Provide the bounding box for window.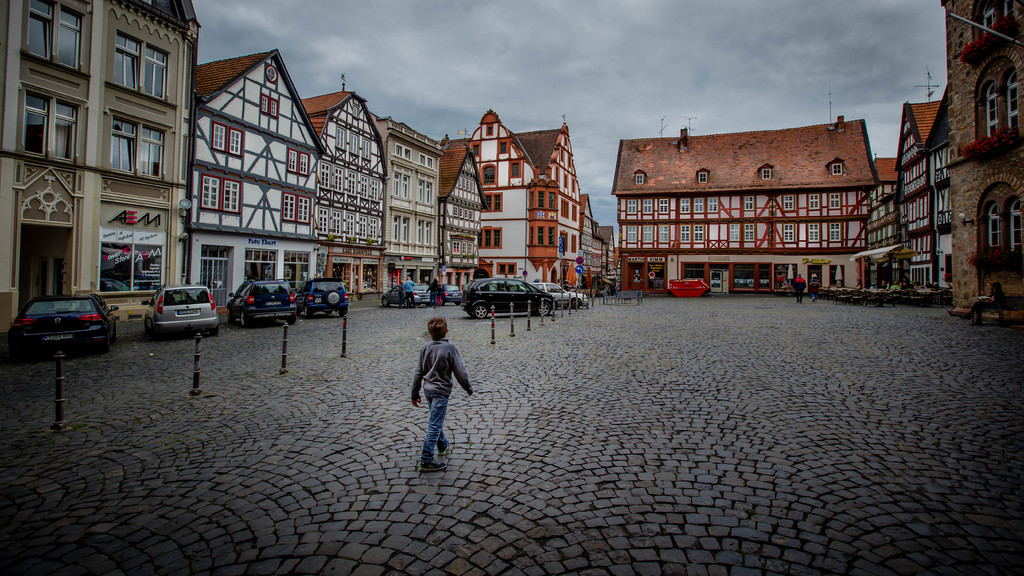
[left=20, top=0, right=83, bottom=77].
